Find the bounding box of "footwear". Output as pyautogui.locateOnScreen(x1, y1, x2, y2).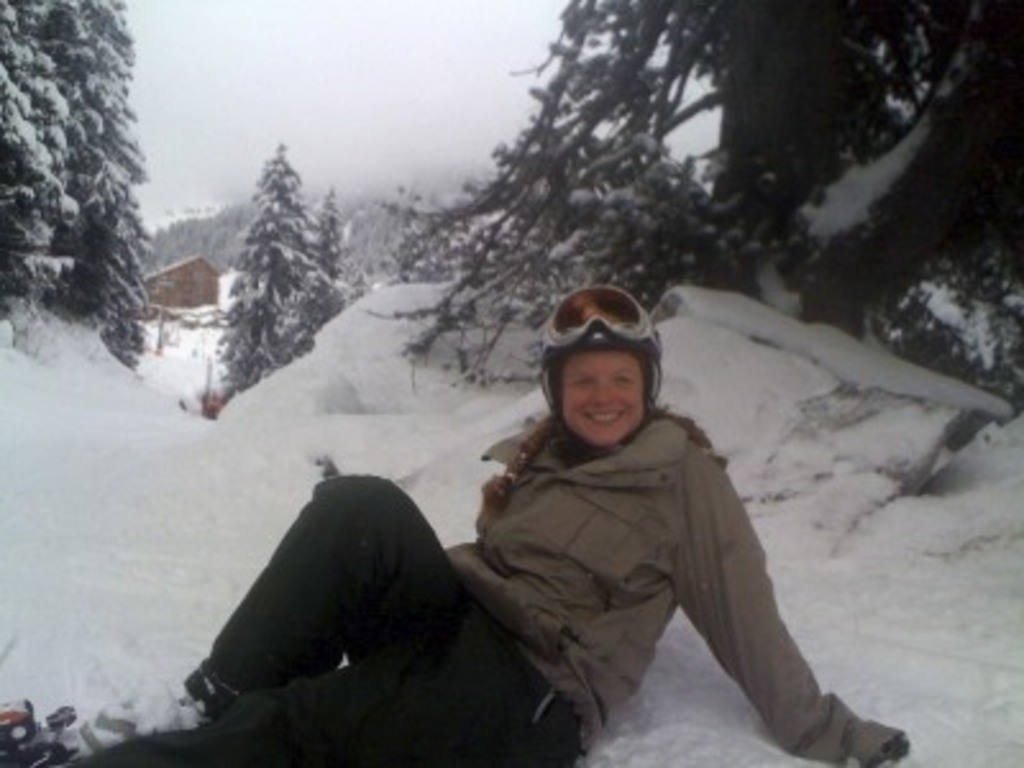
pyautogui.locateOnScreen(0, 701, 74, 765).
